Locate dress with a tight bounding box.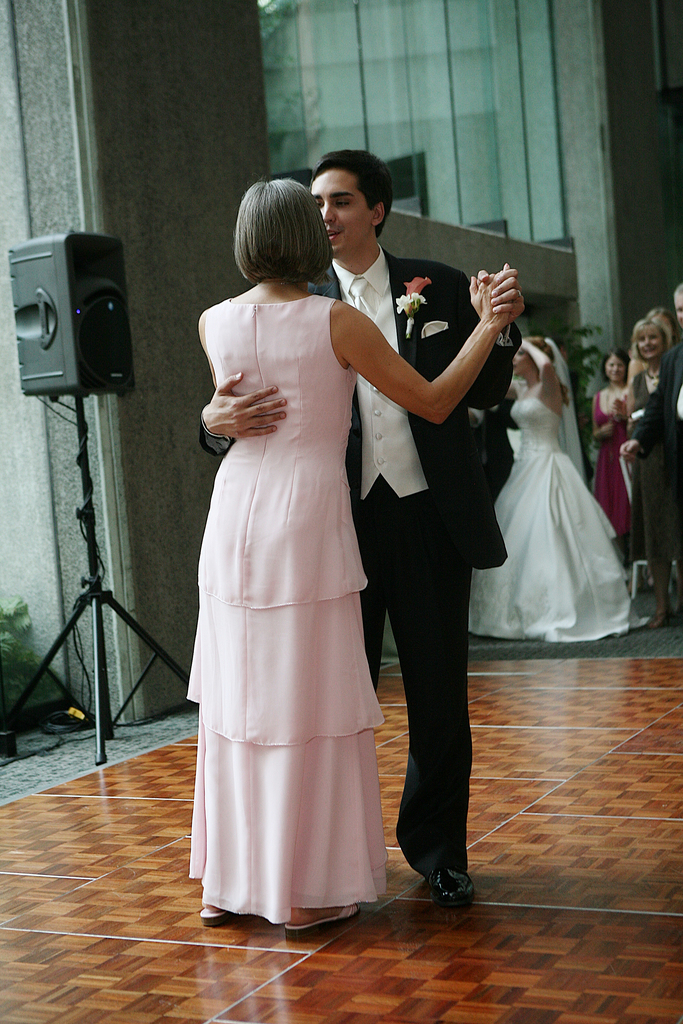
595, 390, 639, 540.
